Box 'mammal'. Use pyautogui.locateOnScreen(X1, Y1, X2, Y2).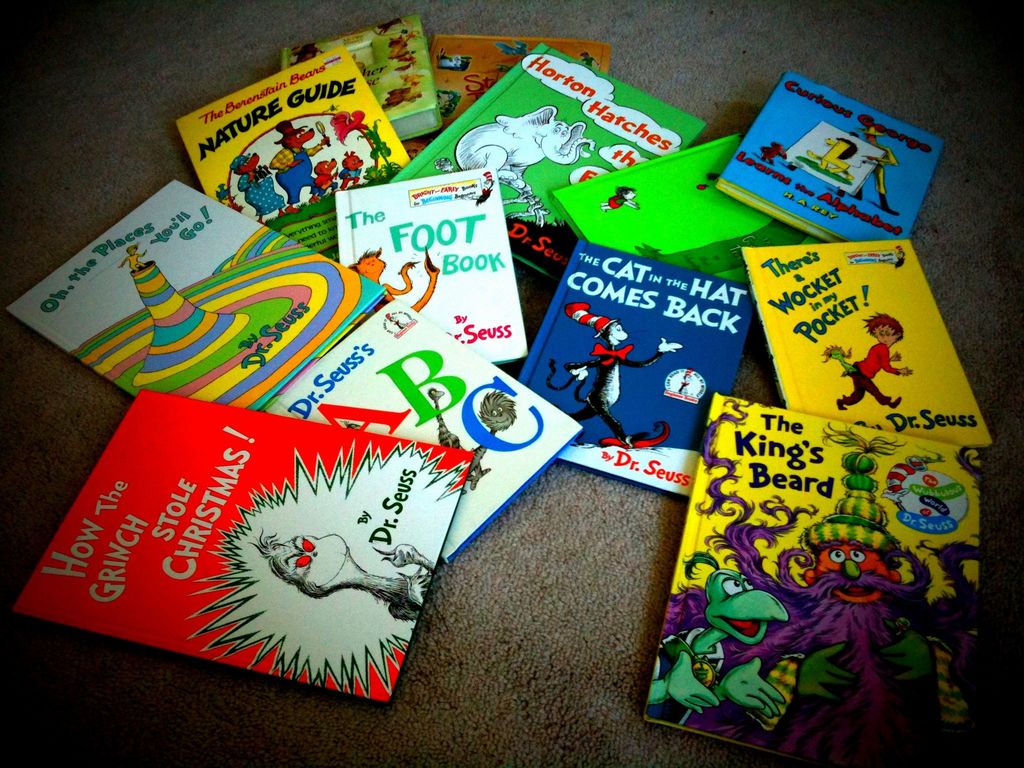
pyautogui.locateOnScreen(337, 148, 362, 185).
